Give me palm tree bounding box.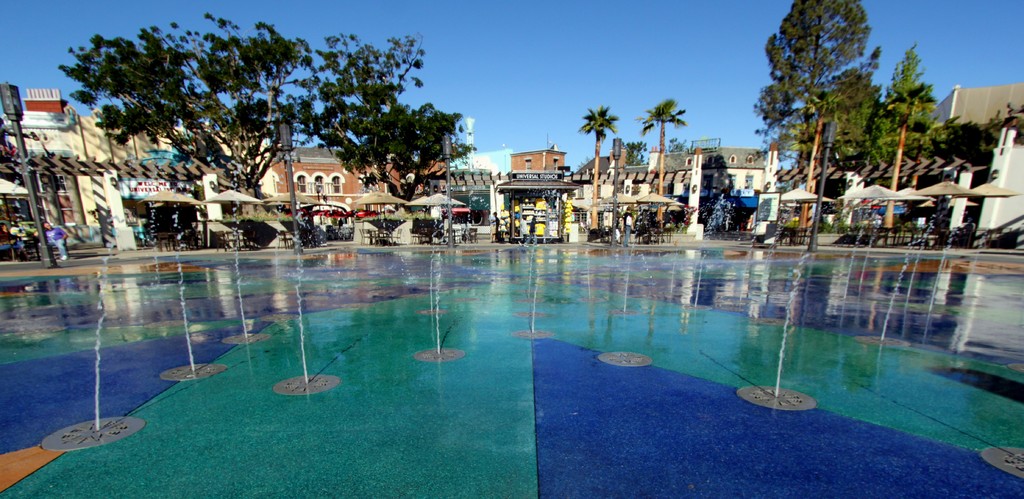
(left=795, top=85, right=858, bottom=235).
